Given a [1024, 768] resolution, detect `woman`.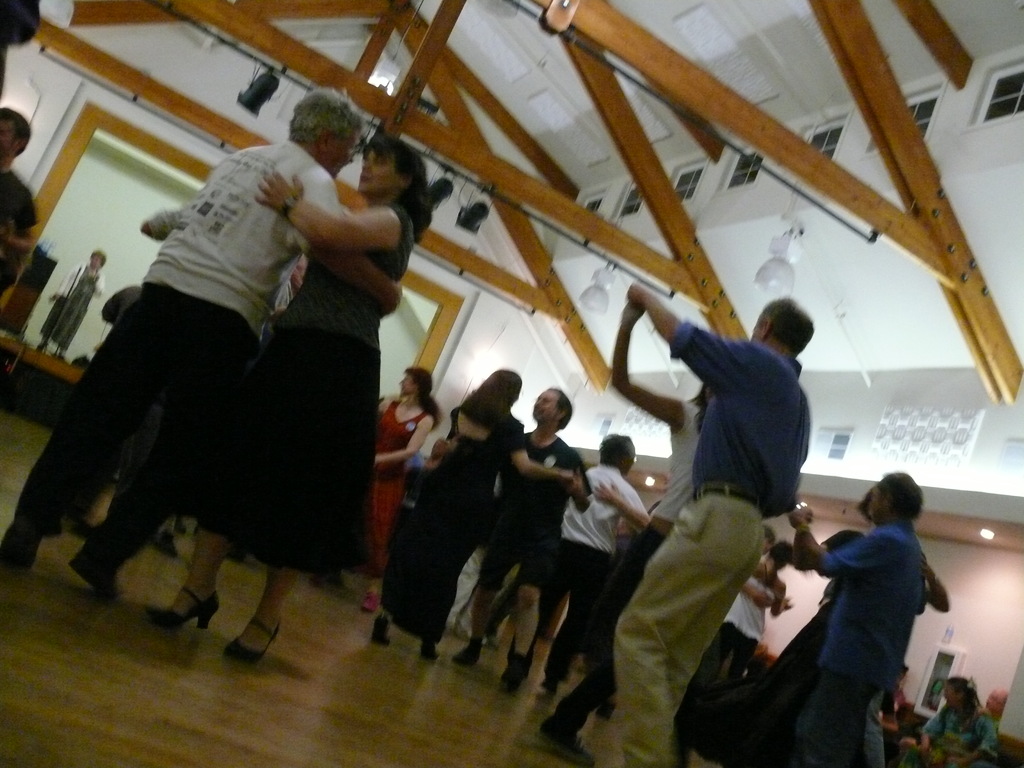
<box>376,347,566,689</box>.
